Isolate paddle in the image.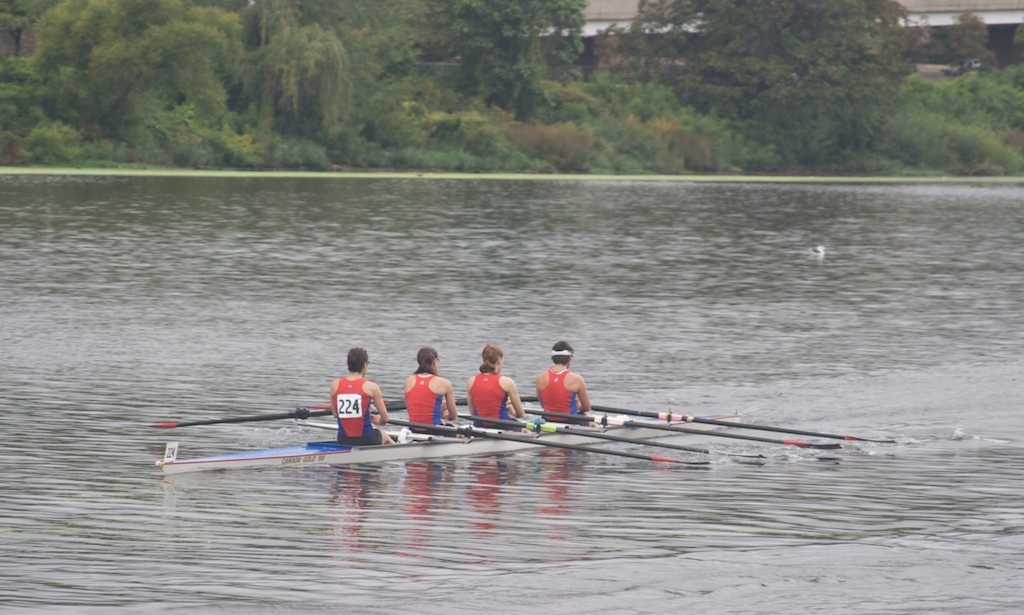
Isolated region: locate(457, 413, 840, 459).
